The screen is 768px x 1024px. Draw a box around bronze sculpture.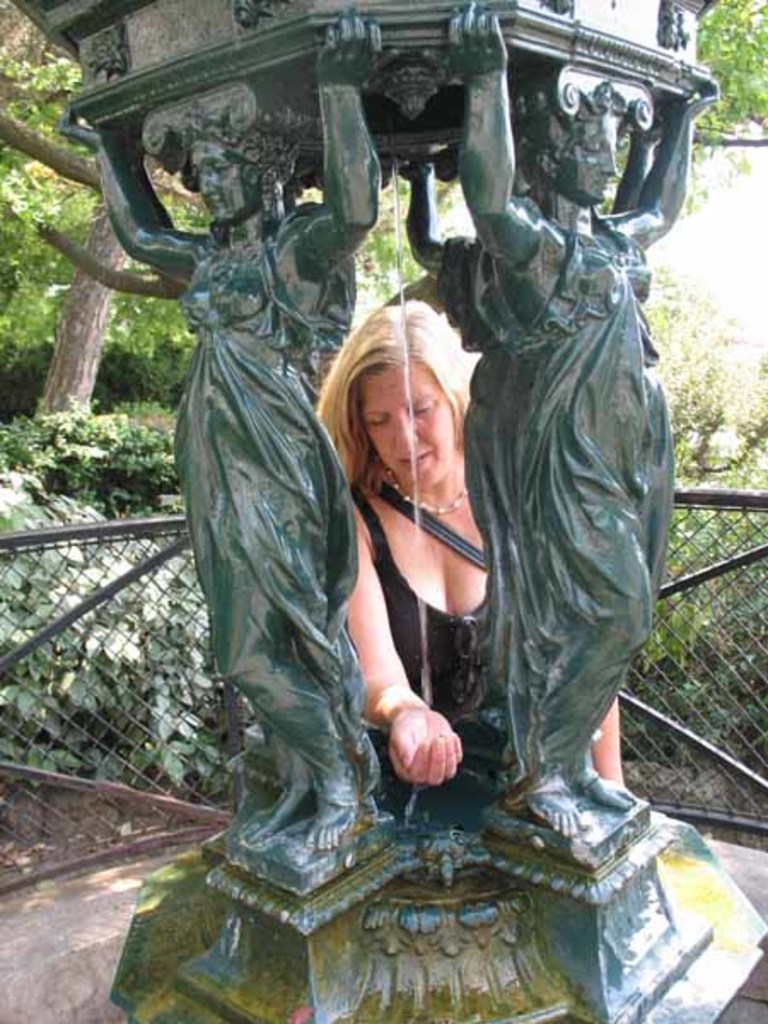
<region>61, 7, 379, 869</region>.
